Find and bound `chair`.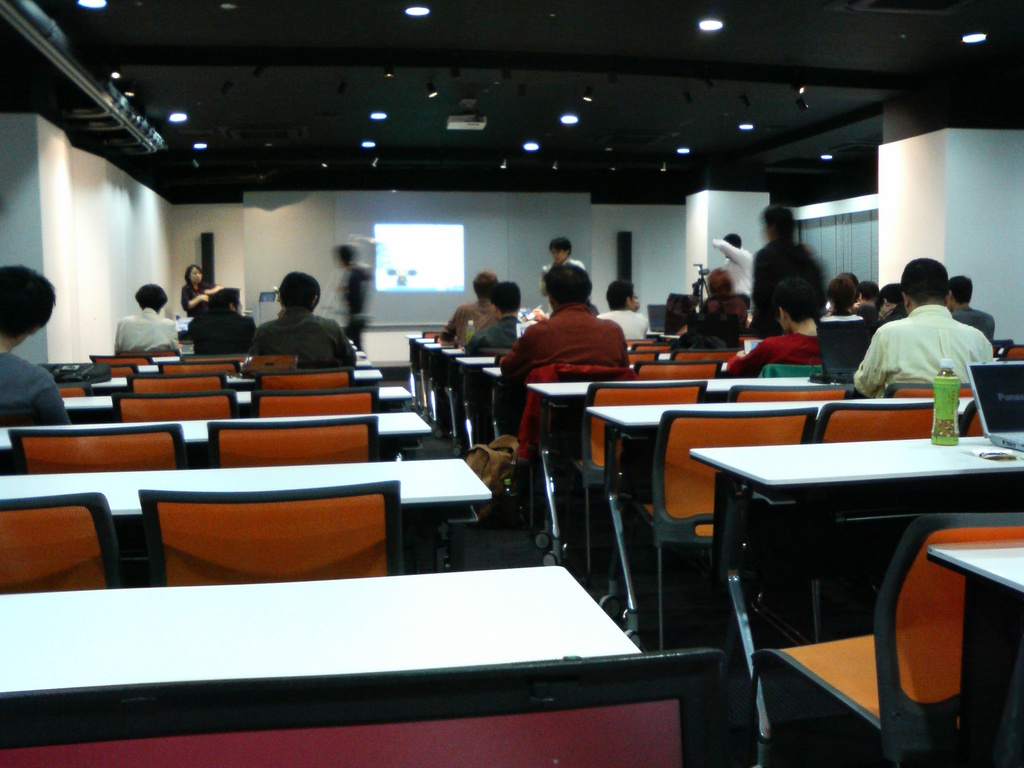
Bound: x1=4, y1=424, x2=180, y2=475.
